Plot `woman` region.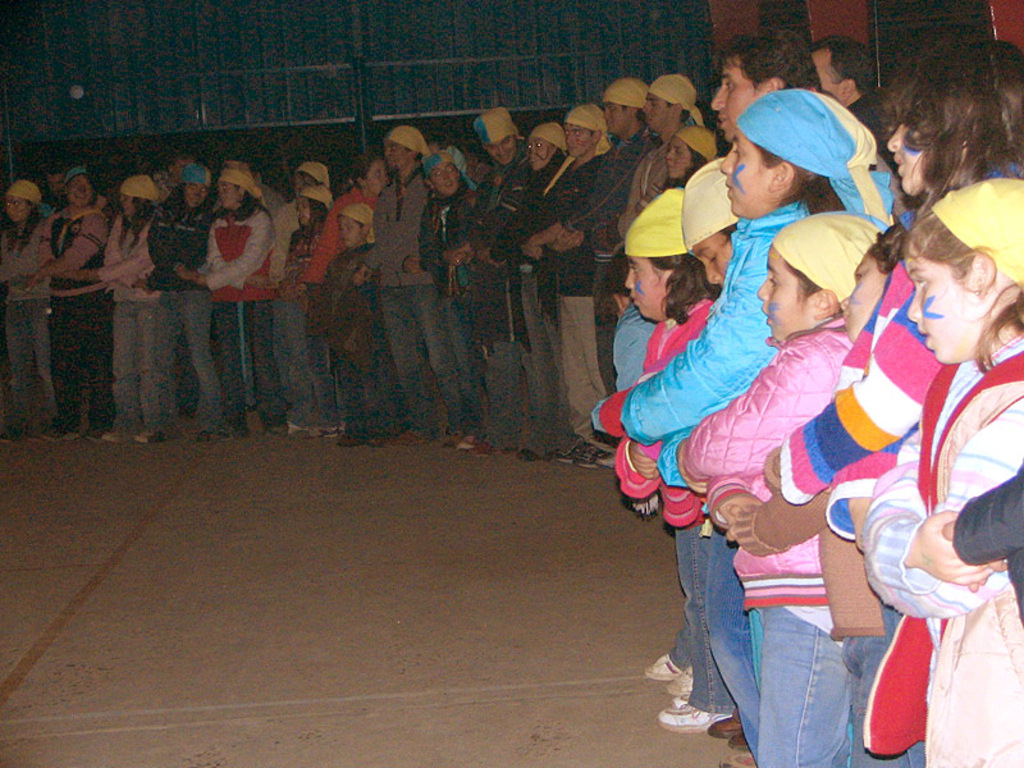
Plotted at (177, 156, 296, 442).
